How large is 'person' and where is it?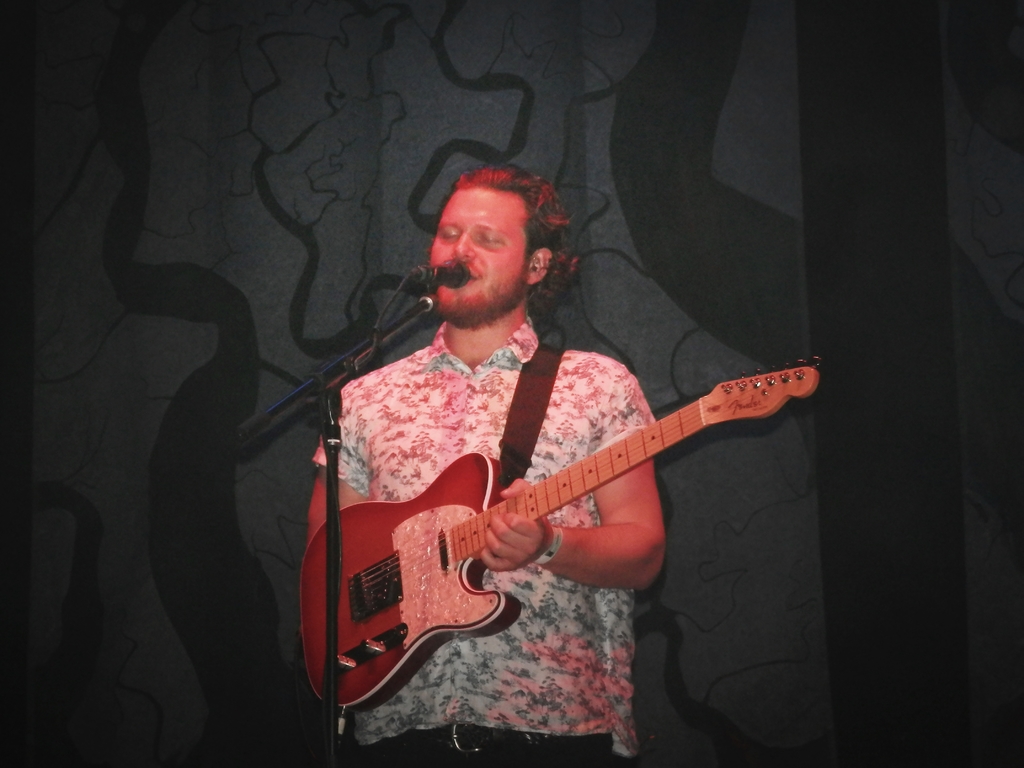
Bounding box: 306 164 667 767.
